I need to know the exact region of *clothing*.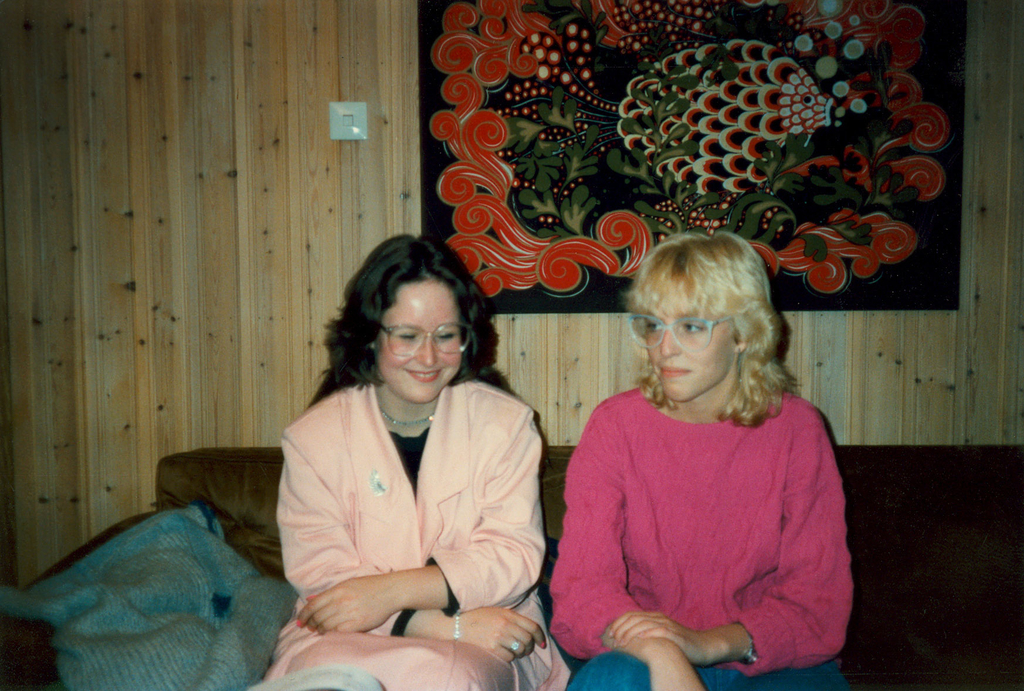
Region: {"x1": 558, "y1": 361, "x2": 848, "y2": 677}.
